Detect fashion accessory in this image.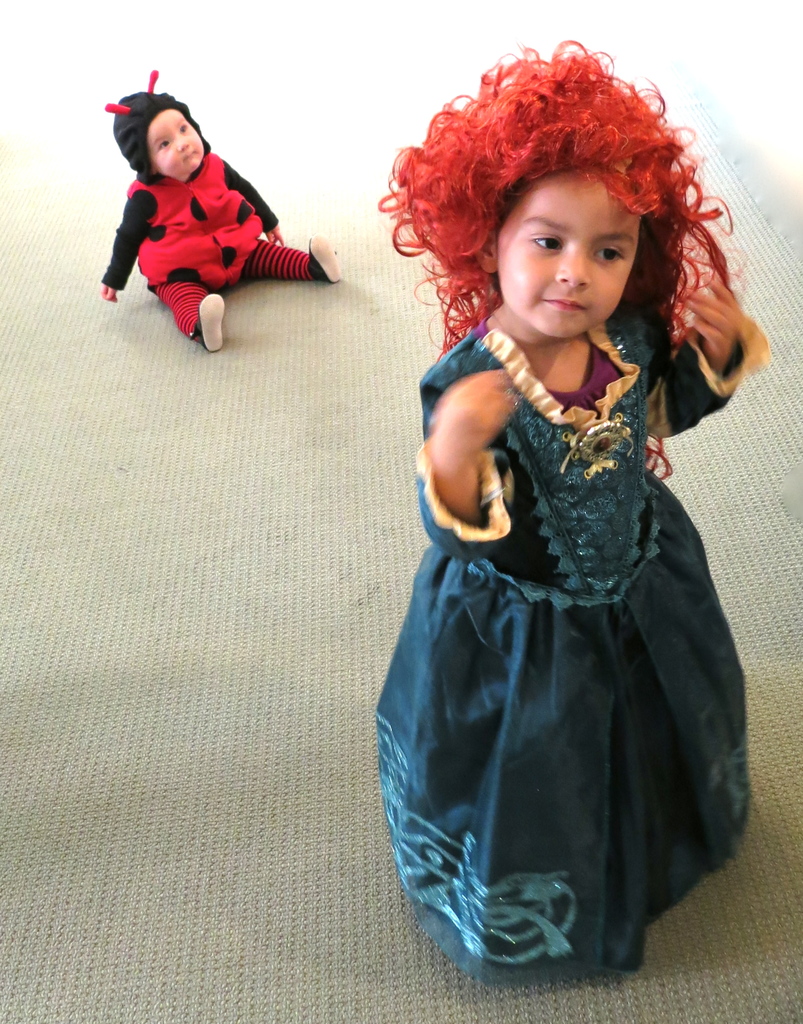
Detection: (106, 67, 214, 186).
